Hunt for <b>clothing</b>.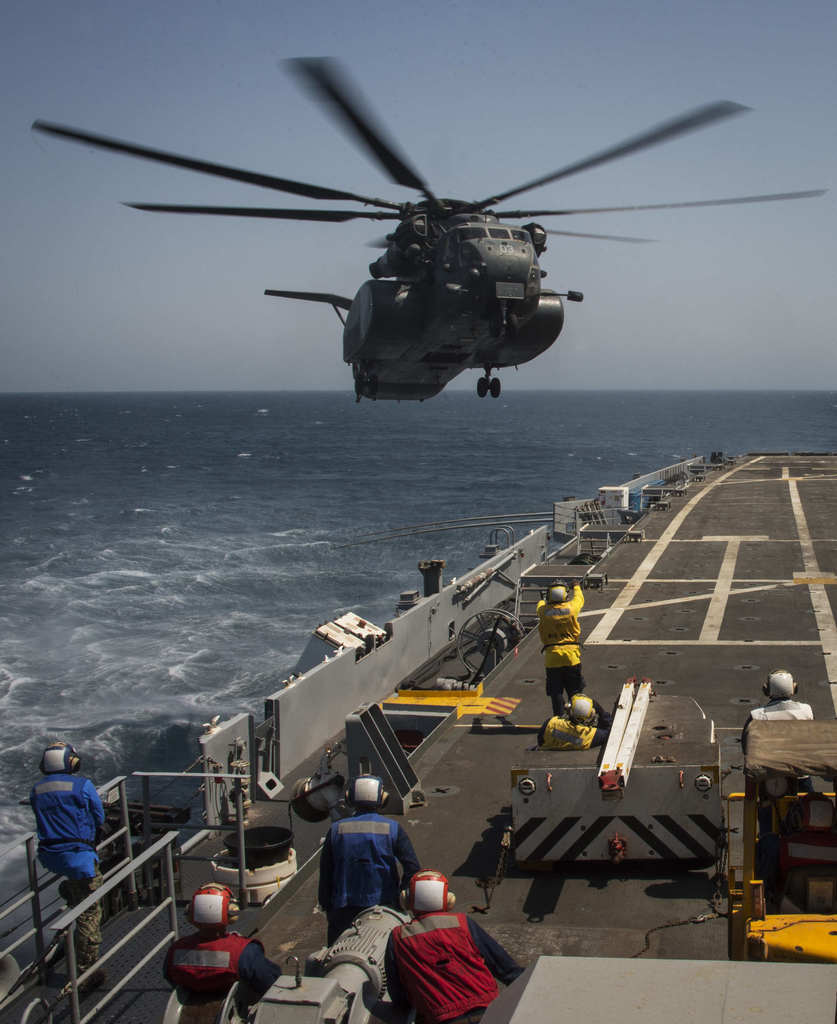
Hunted down at bbox=[167, 927, 282, 1023].
